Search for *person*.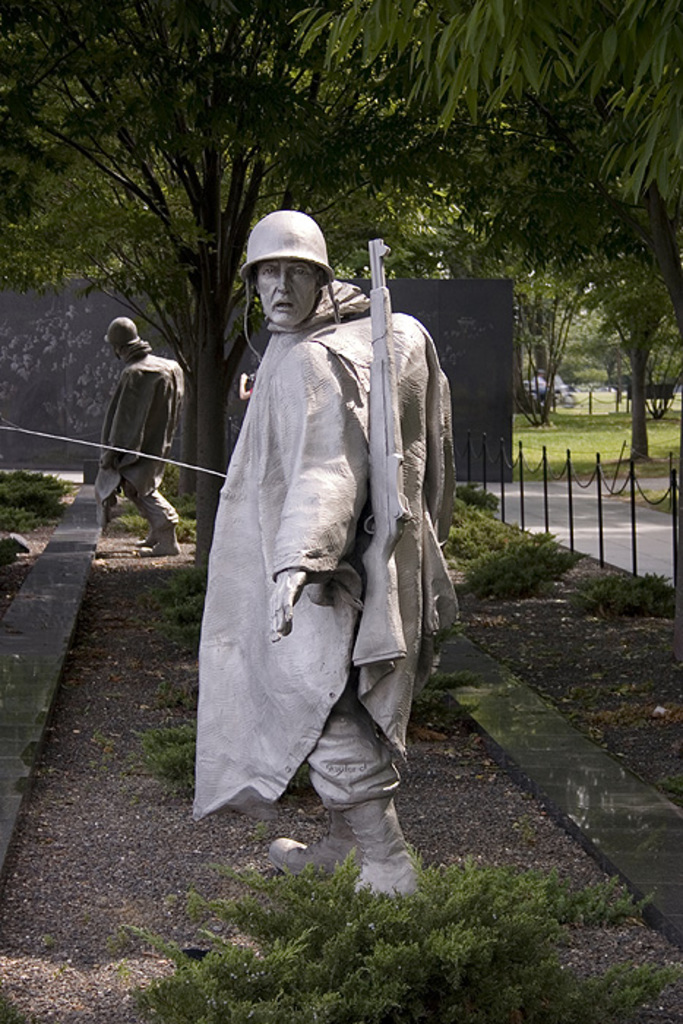
Found at 197/202/456/923.
